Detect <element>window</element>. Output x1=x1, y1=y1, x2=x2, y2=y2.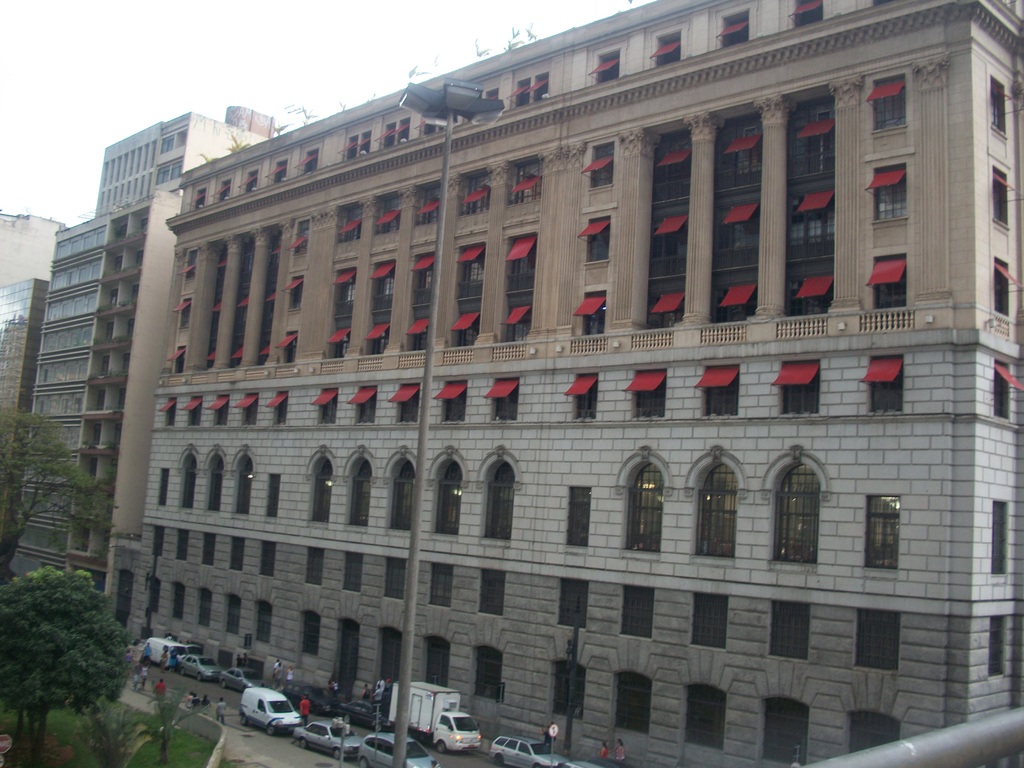
x1=371, y1=196, x2=399, y2=233.
